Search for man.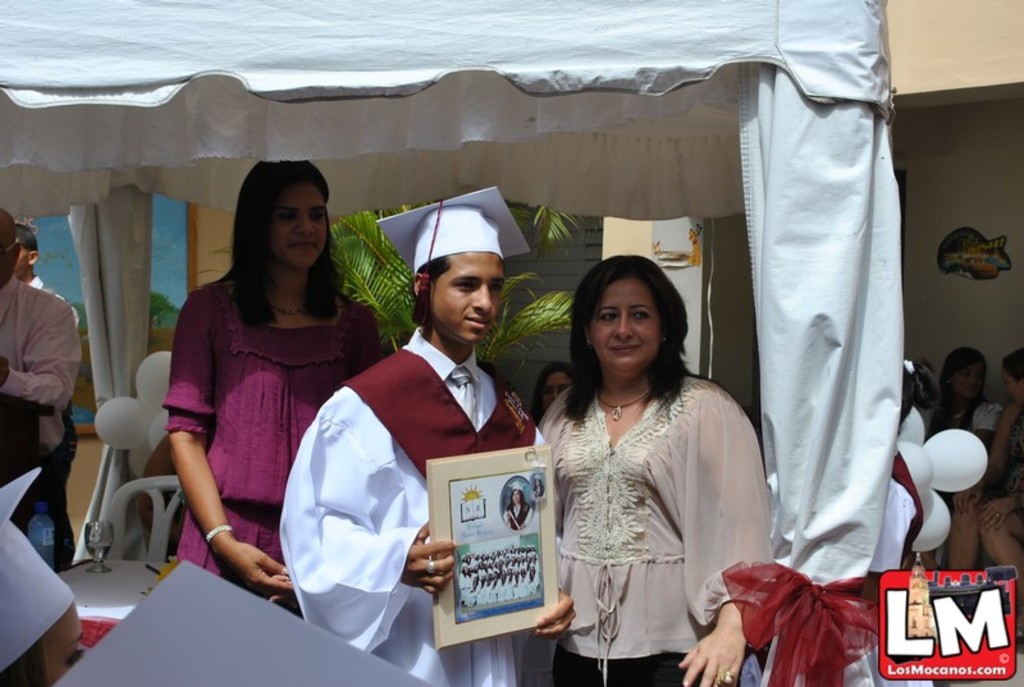
Found at {"left": 0, "top": 206, "right": 82, "bottom": 576}.
